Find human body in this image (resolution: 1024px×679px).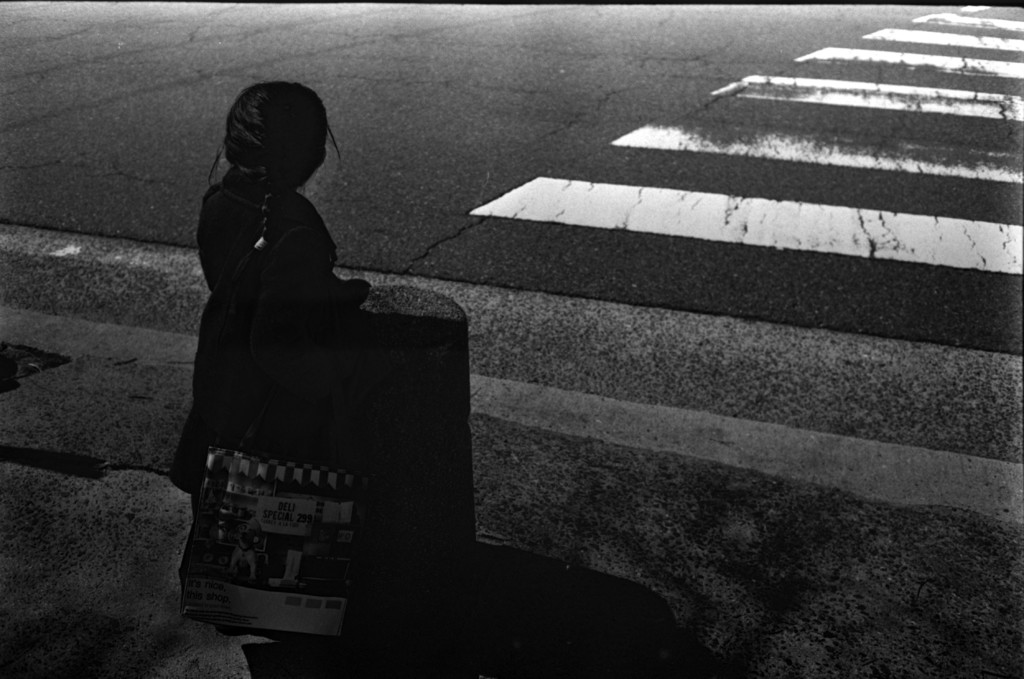
<box>169,80,378,648</box>.
